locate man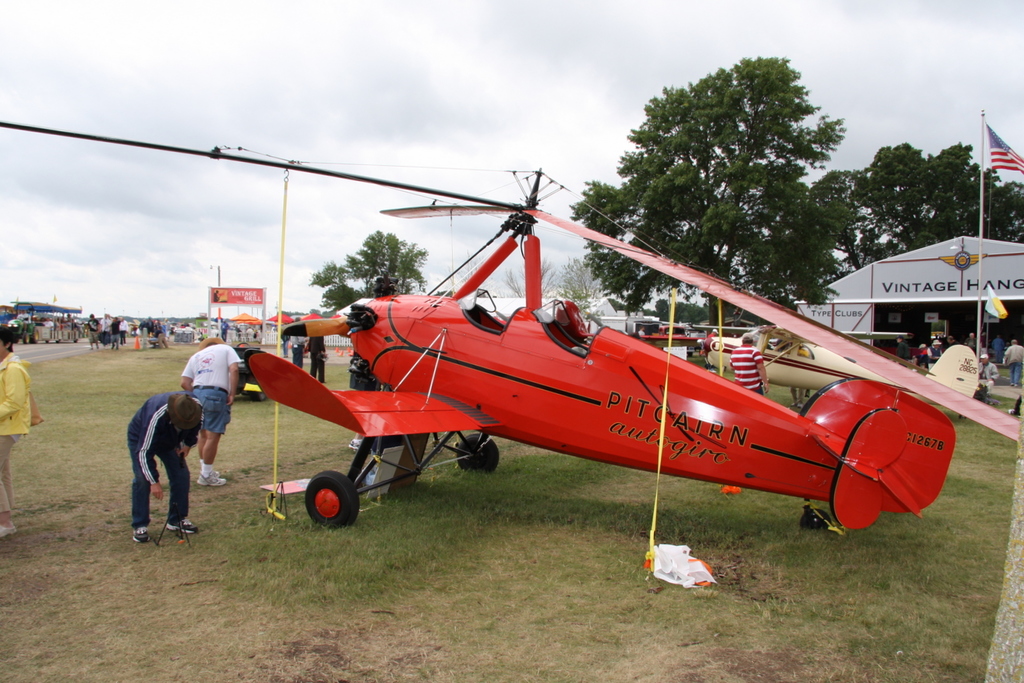
detection(286, 317, 306, 367)
